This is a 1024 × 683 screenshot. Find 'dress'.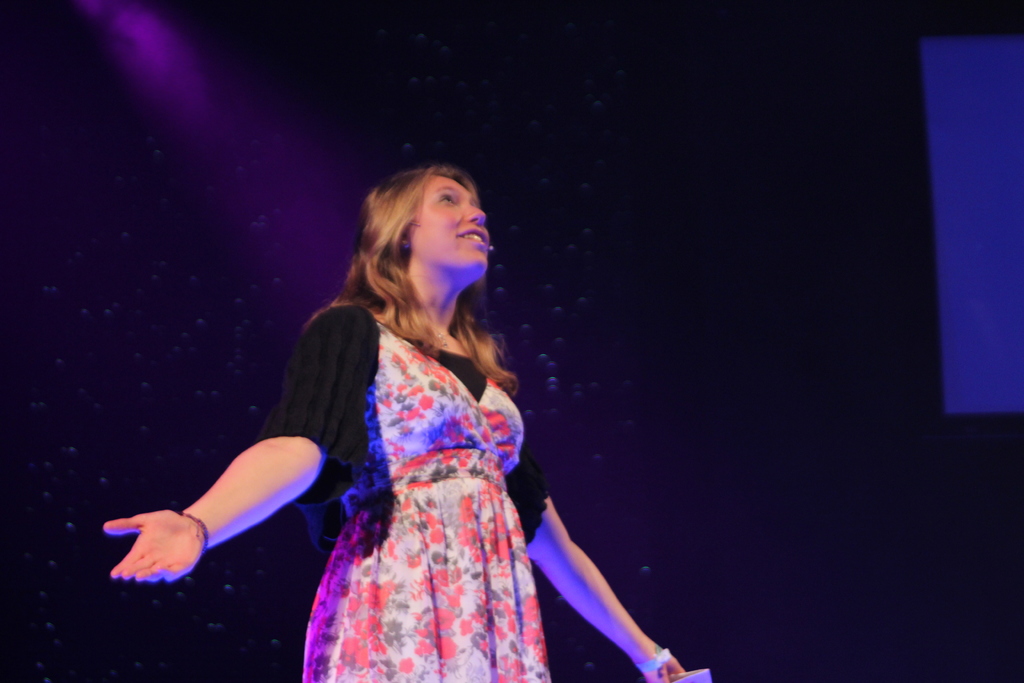
Bounding box: bbox=[252, 303, 569, 682].
